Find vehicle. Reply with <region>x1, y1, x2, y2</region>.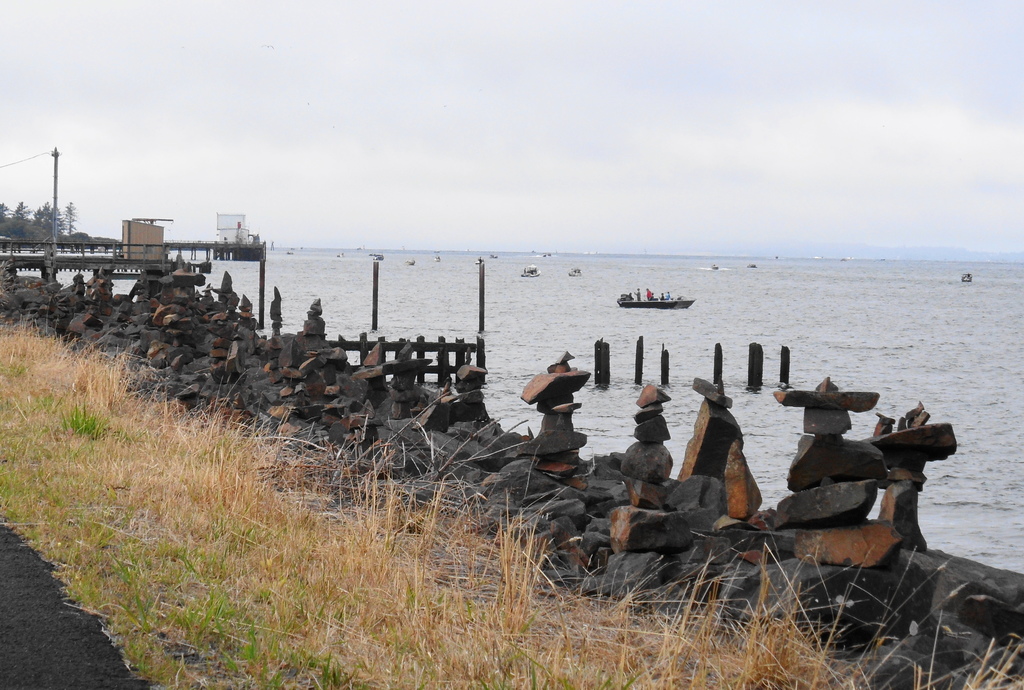
<region>369, 248, 383, 262</region>.
